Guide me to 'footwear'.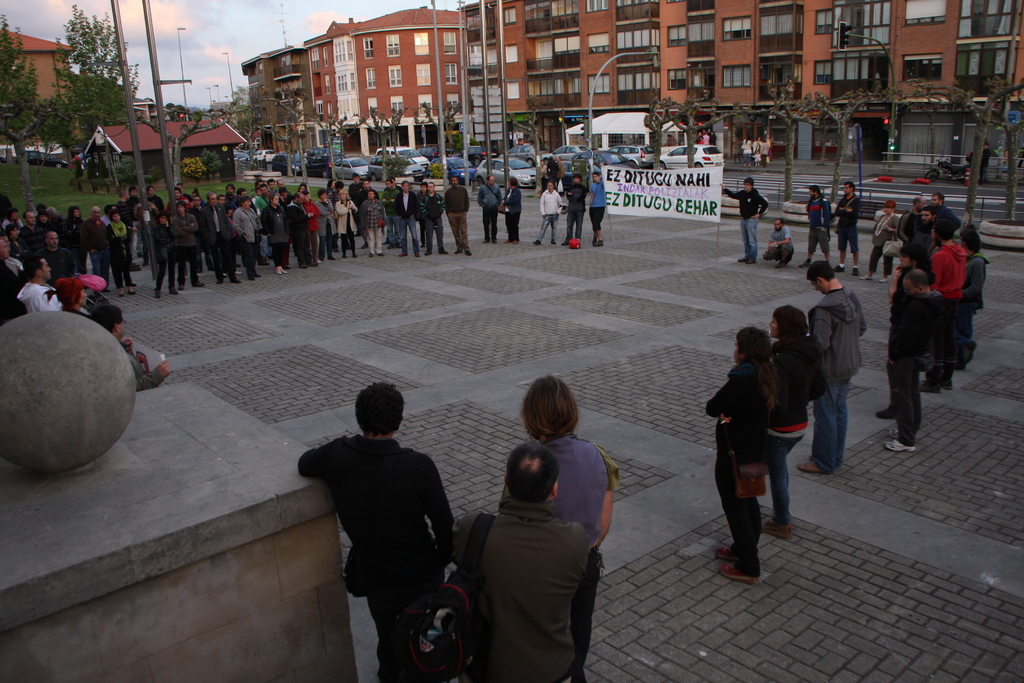
Guidance: (259,261,268,266).
